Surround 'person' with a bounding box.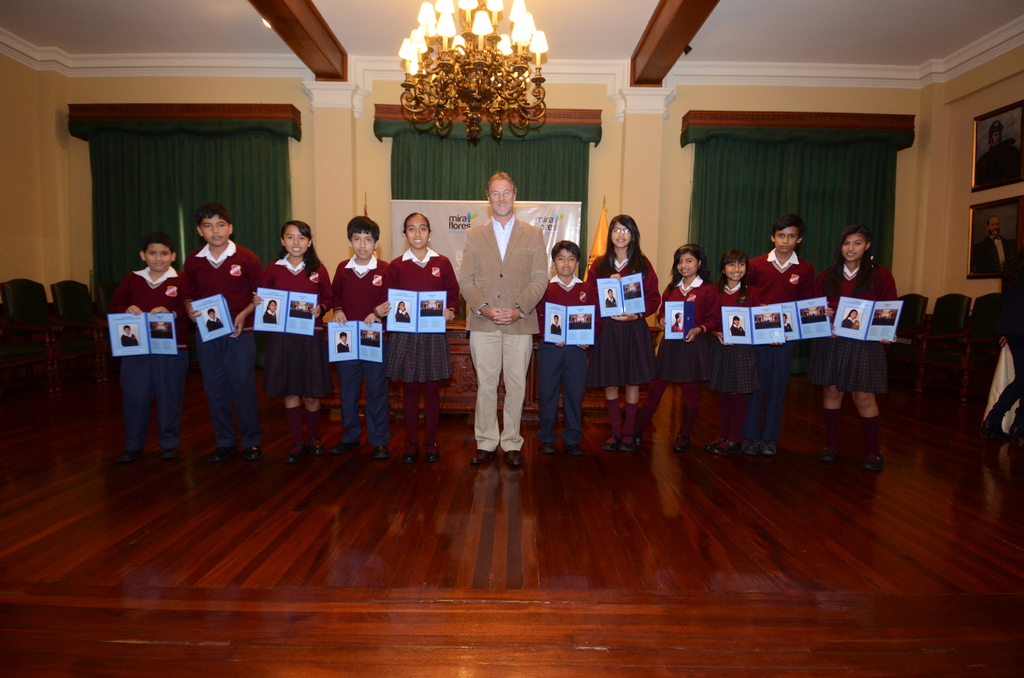
{"left": 536, "top": 236, "right": 604, "bottom": 466}.
